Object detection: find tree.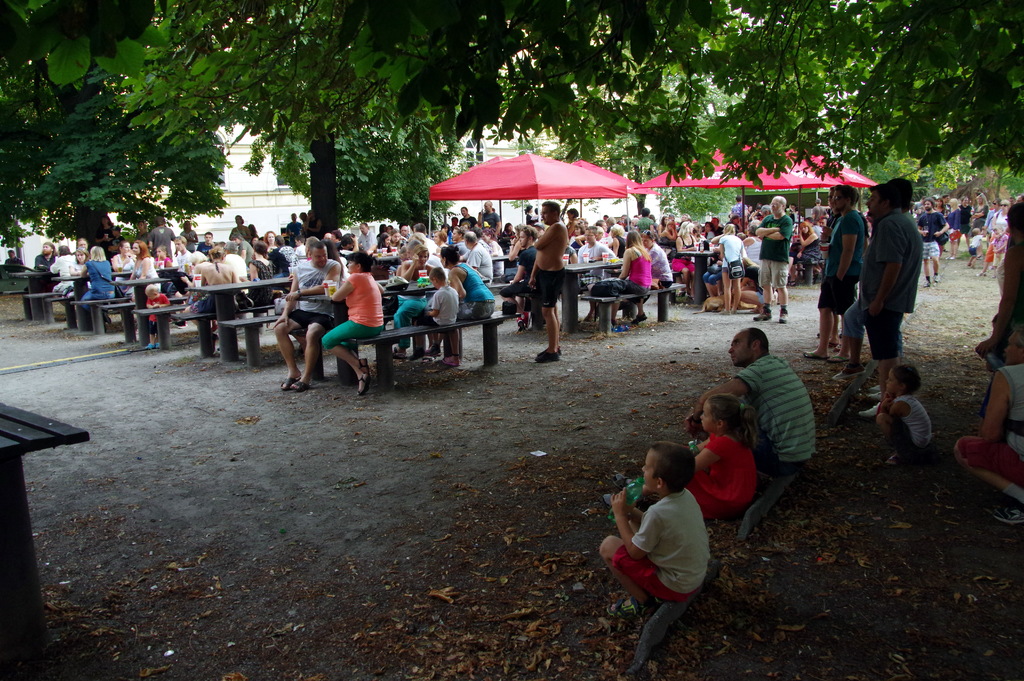
rect(20, 85, 230, 239).
